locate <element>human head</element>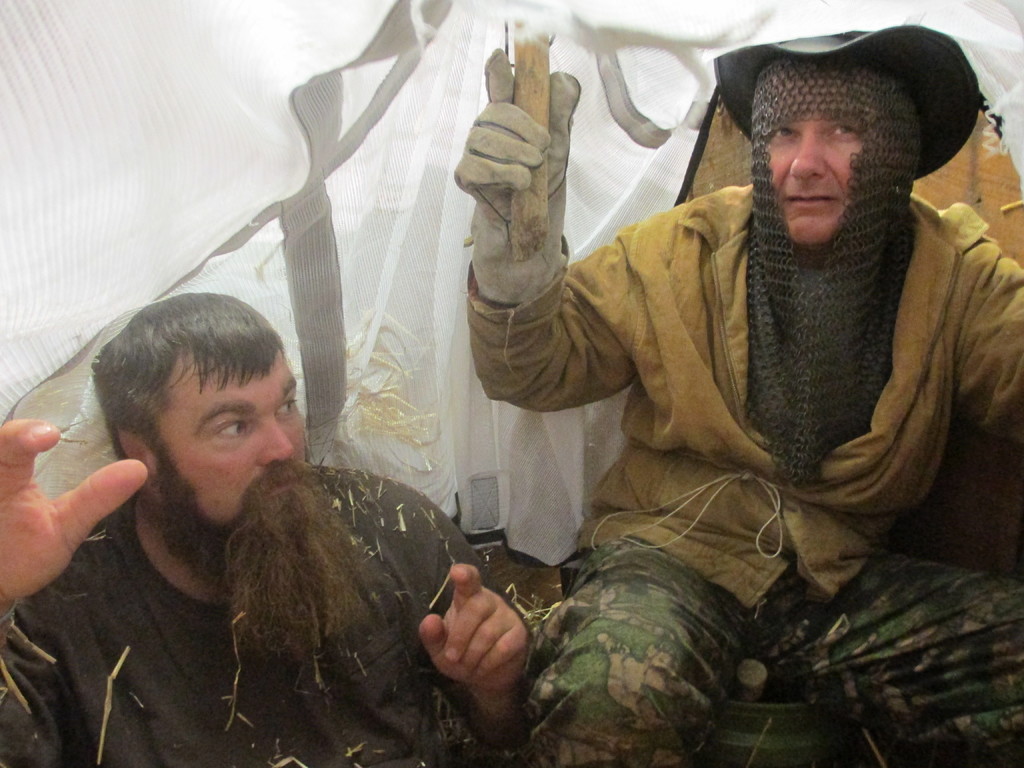
<region>91, 287, 313, 584</region>
